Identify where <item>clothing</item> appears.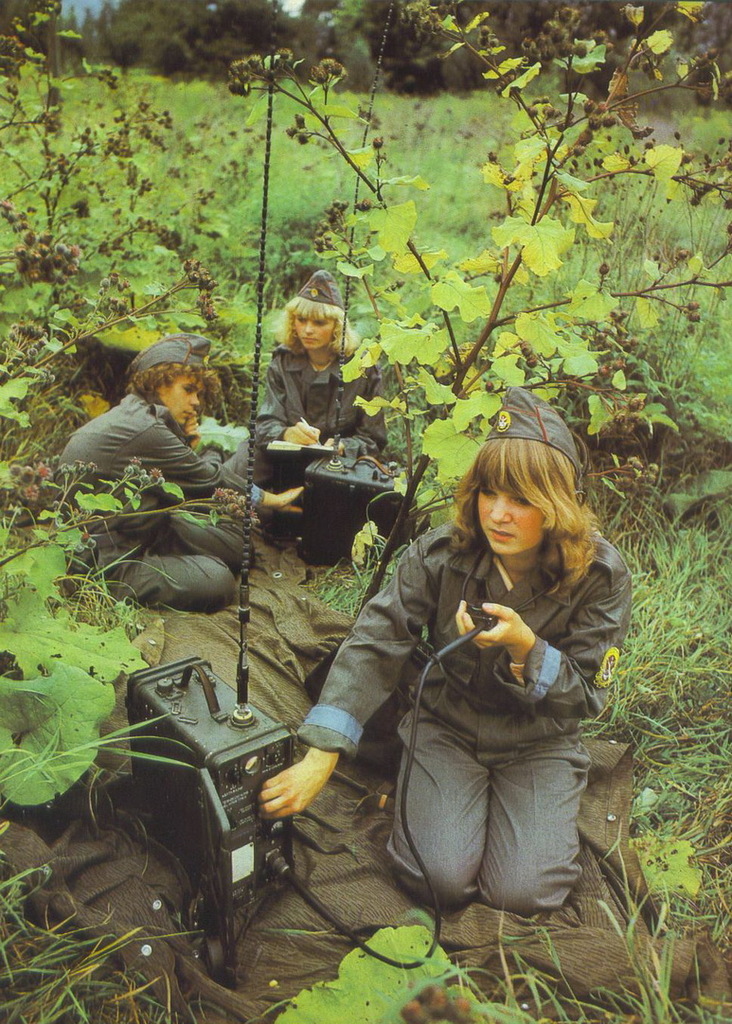
Appears at (x1=279, y1=512, x2=630, y2=882).
